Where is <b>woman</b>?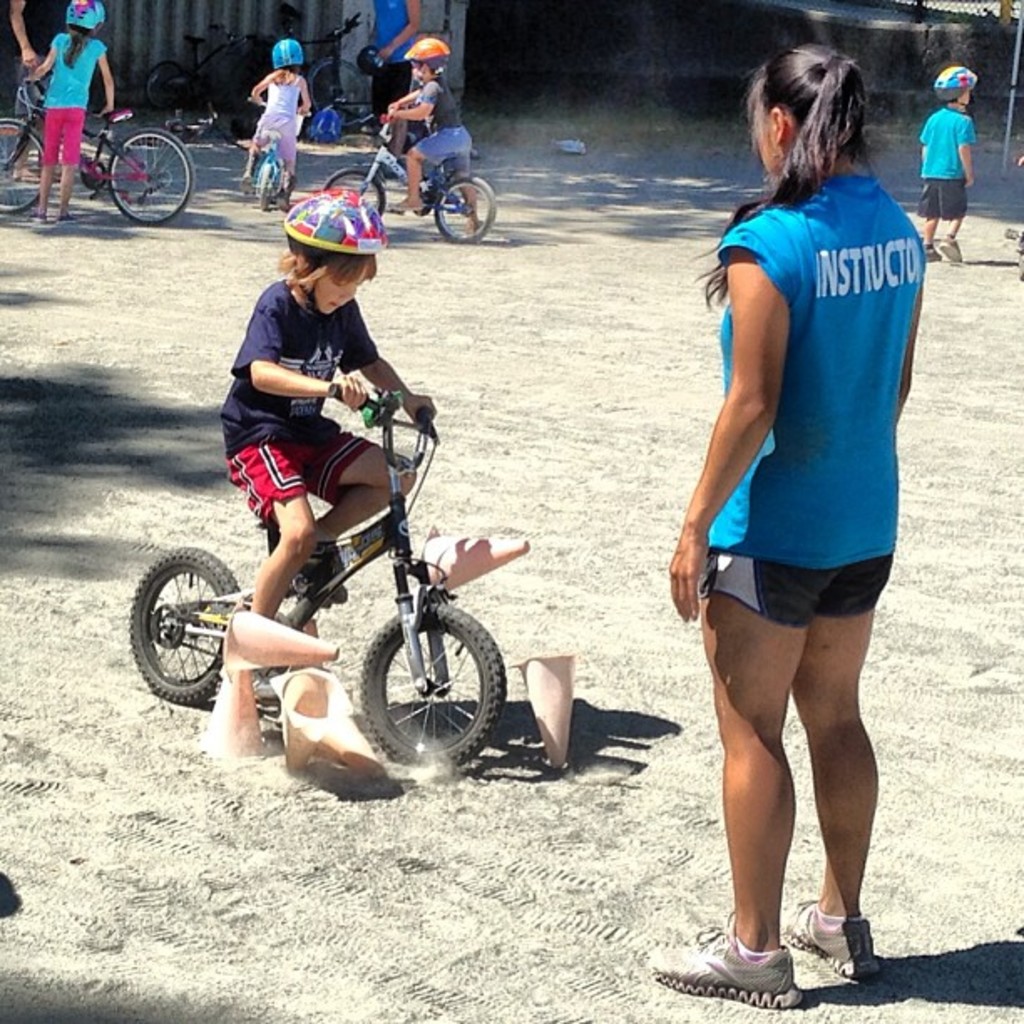
BBox(669, 38, 945, 957).
